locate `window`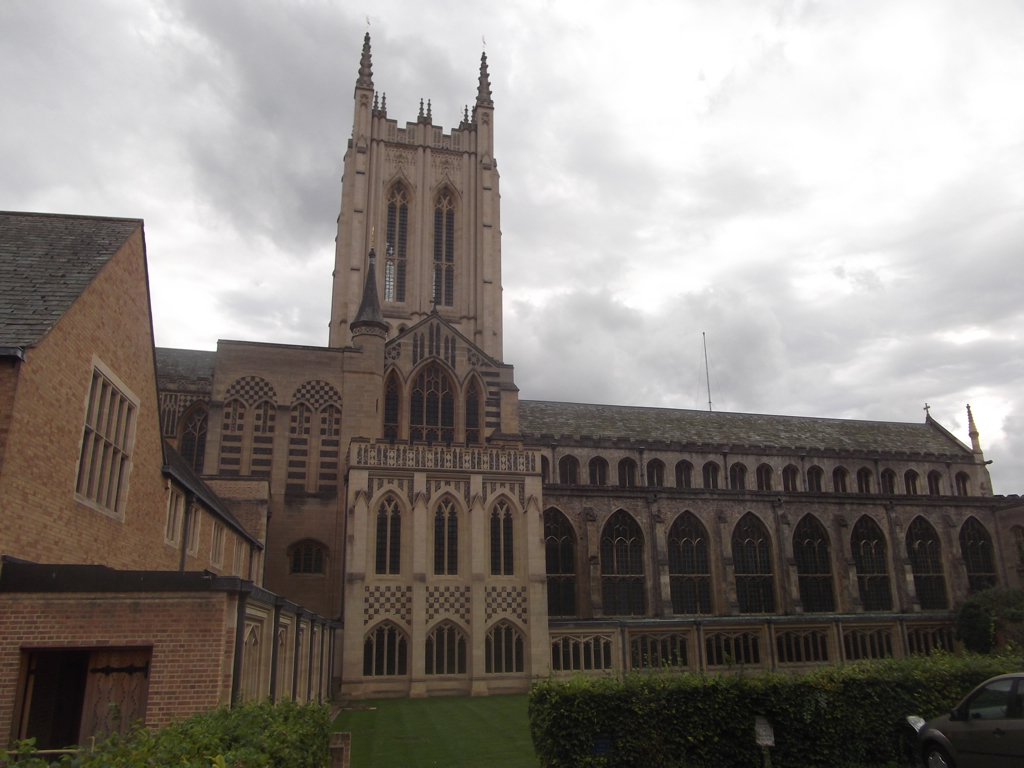
left=901, top=467, right=921, bottom=501
